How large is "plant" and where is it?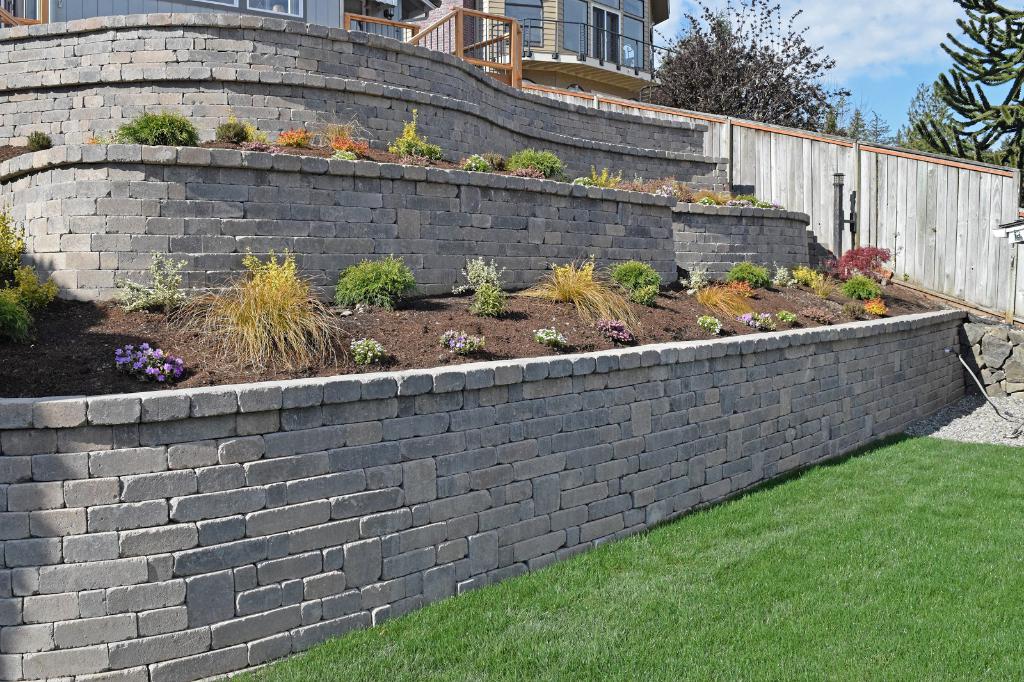
Bounding box: box=[109, 333, 190, 388].
